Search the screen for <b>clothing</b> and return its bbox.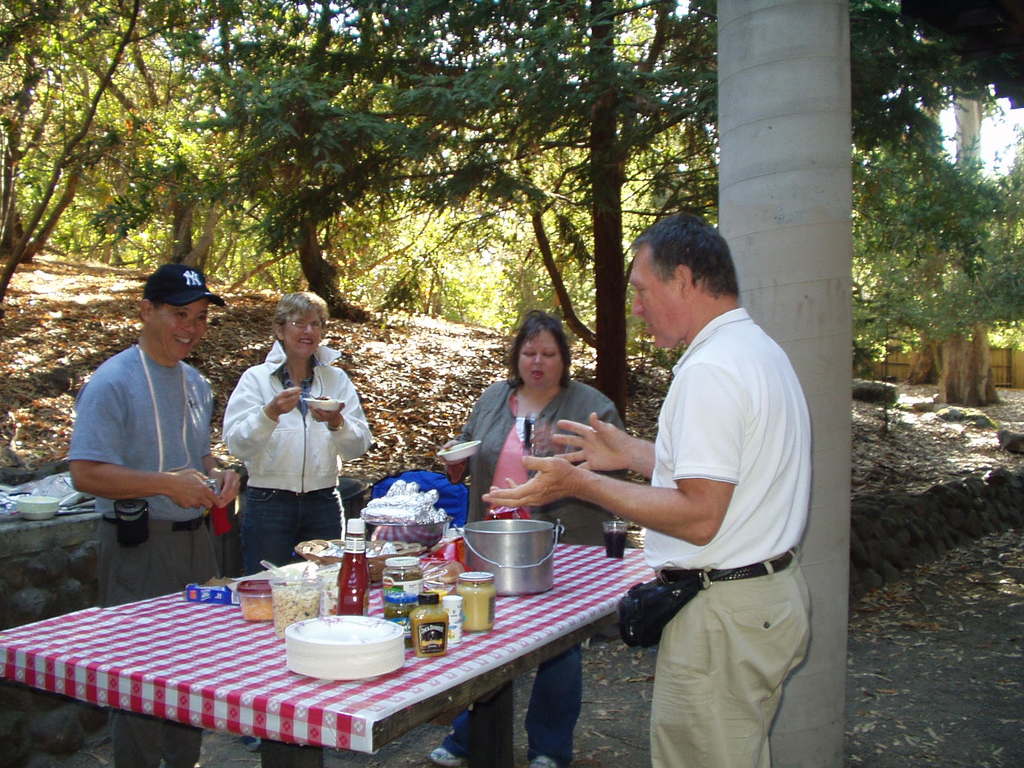
Found: region(220, 336, 376, 733).
